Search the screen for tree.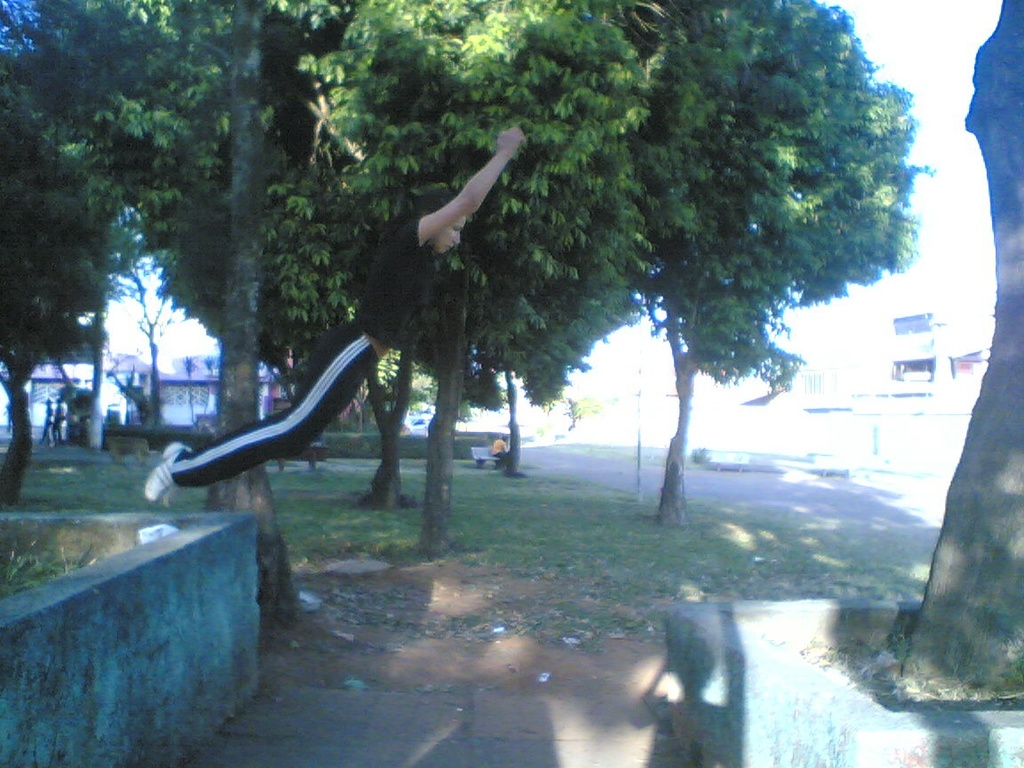
Found at Rect(900, 0, 1023, 690).
